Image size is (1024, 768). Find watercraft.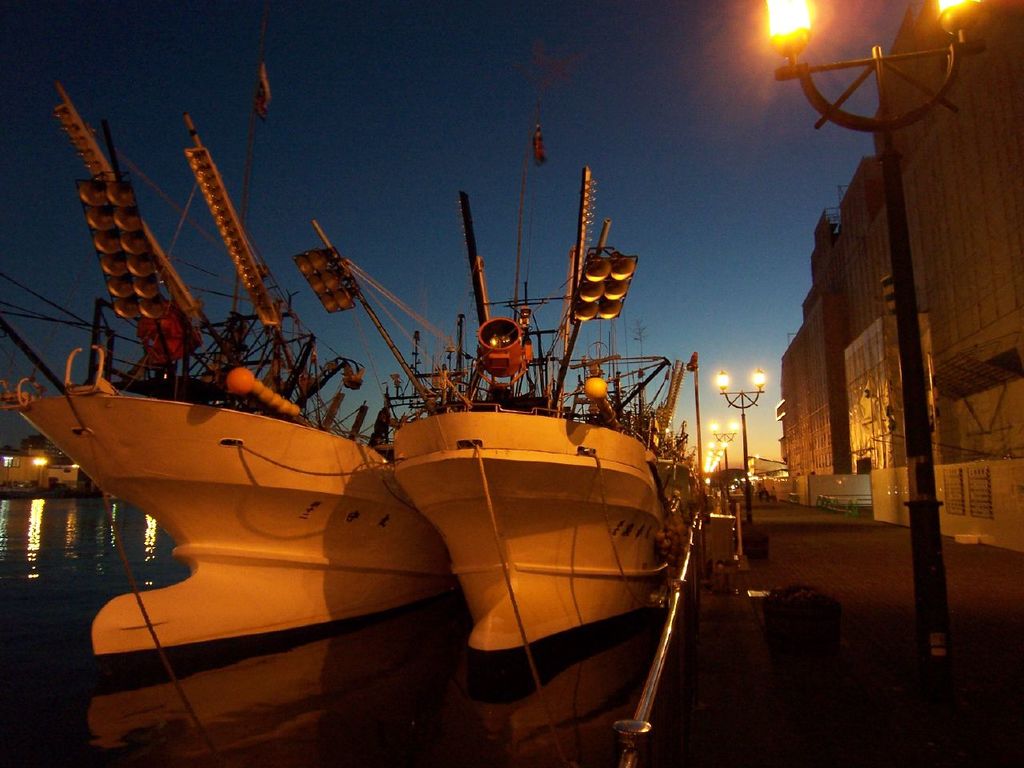
left=380, top=44, right=699, bottom=658.
